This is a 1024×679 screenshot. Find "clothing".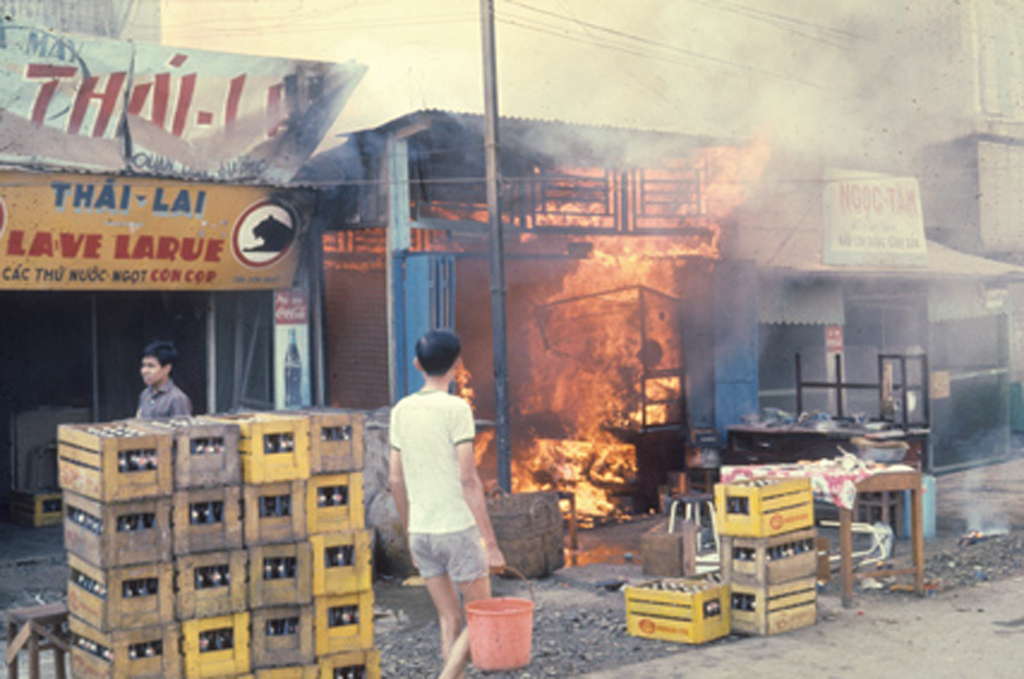
Bounding box: rect(130, 373, 188, 423).
